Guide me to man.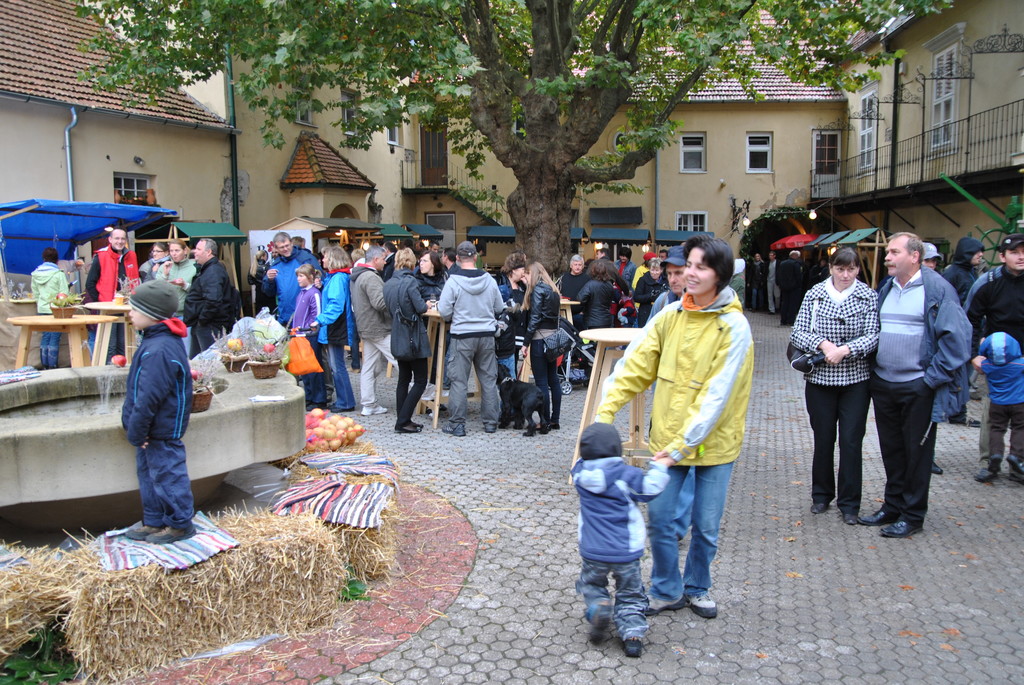
Guidance: rect(920, 242, 942, 473).
